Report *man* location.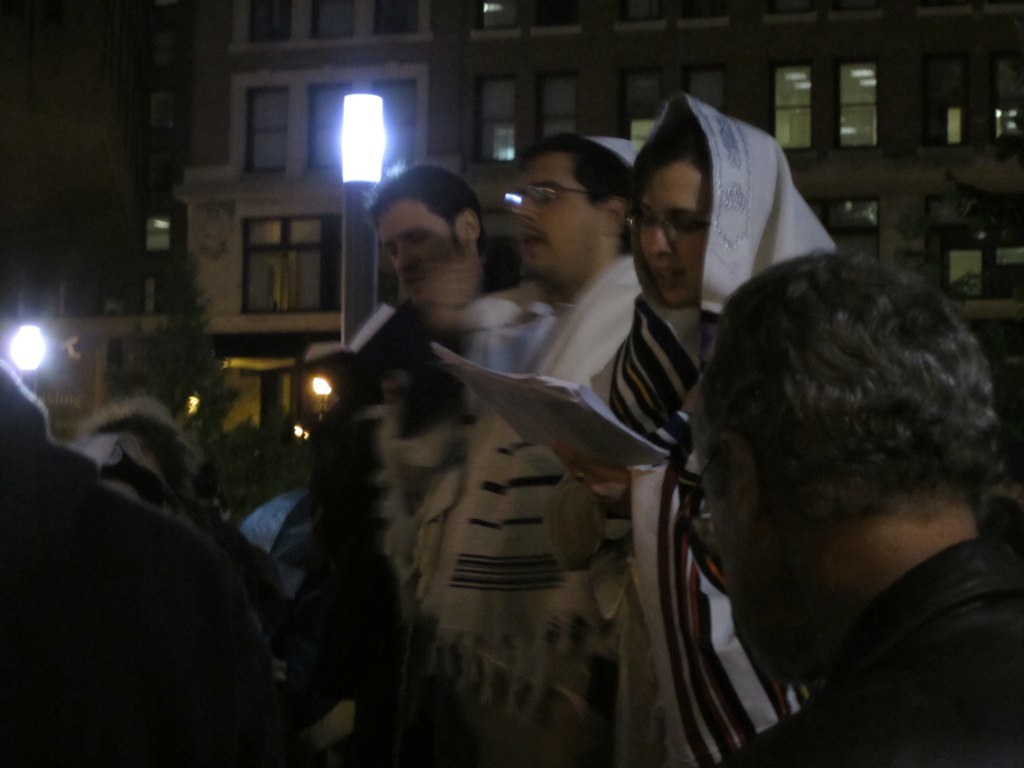
Report: <region>663, 247, 1023, 767</region>.
